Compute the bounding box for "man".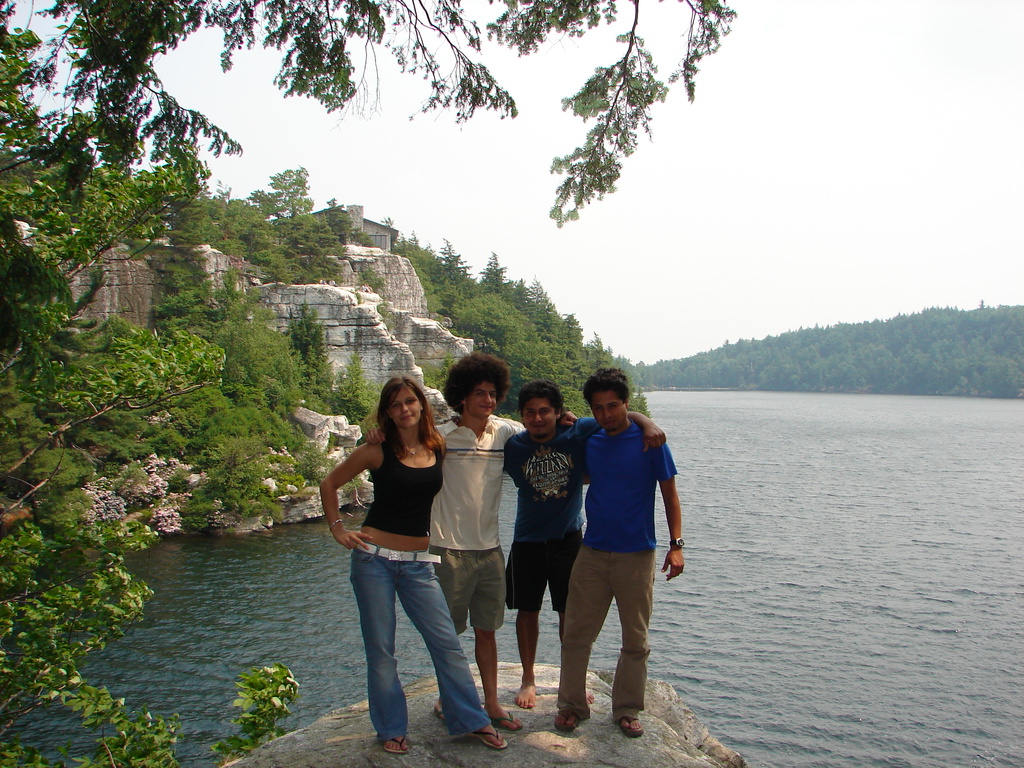
x1=504, y1=391, x2=669, y2=704.
